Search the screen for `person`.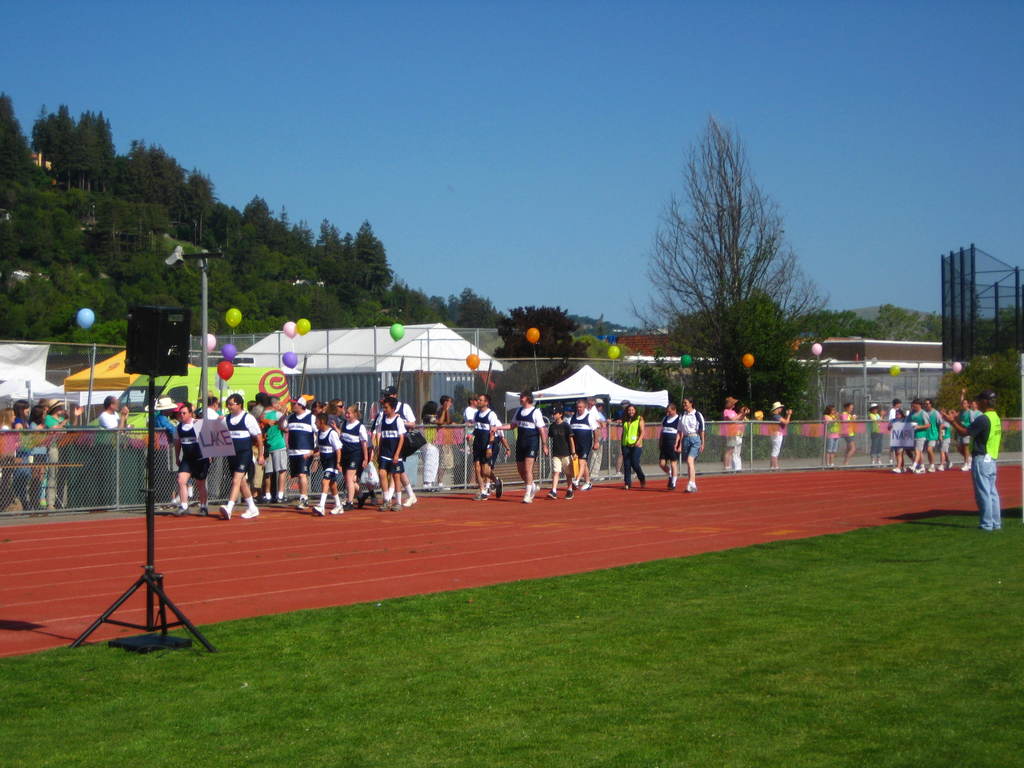
Found at bbox(45, 401, 84, 506).
